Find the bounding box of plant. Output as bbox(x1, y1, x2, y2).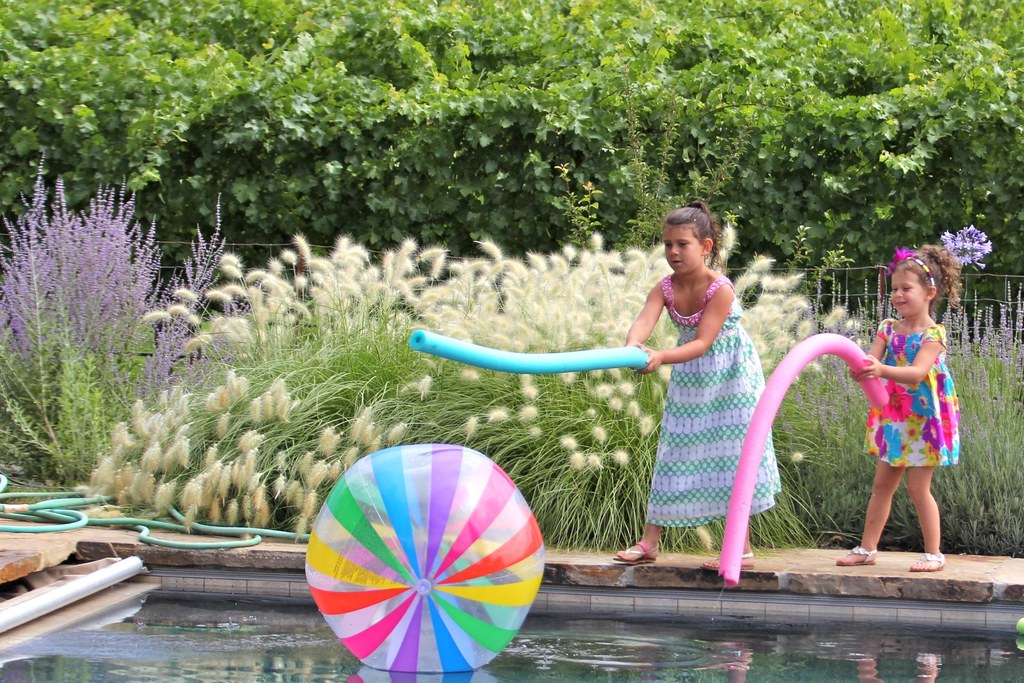
bbox(0, 144, 239, 486).
